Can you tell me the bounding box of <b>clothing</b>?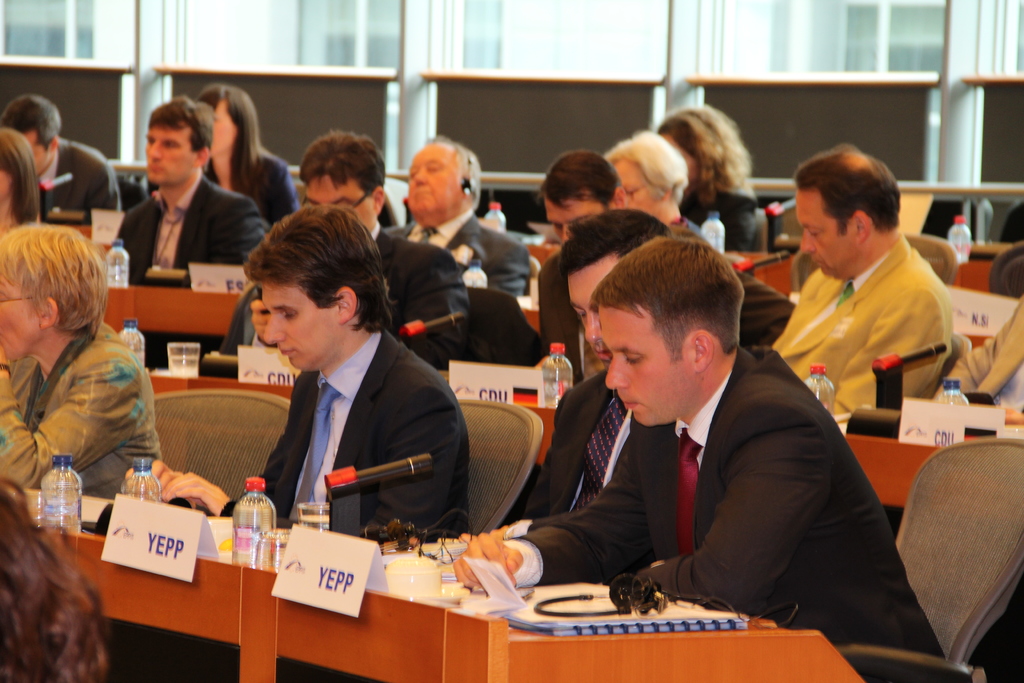
bbox(772, 235, 961, 422).
